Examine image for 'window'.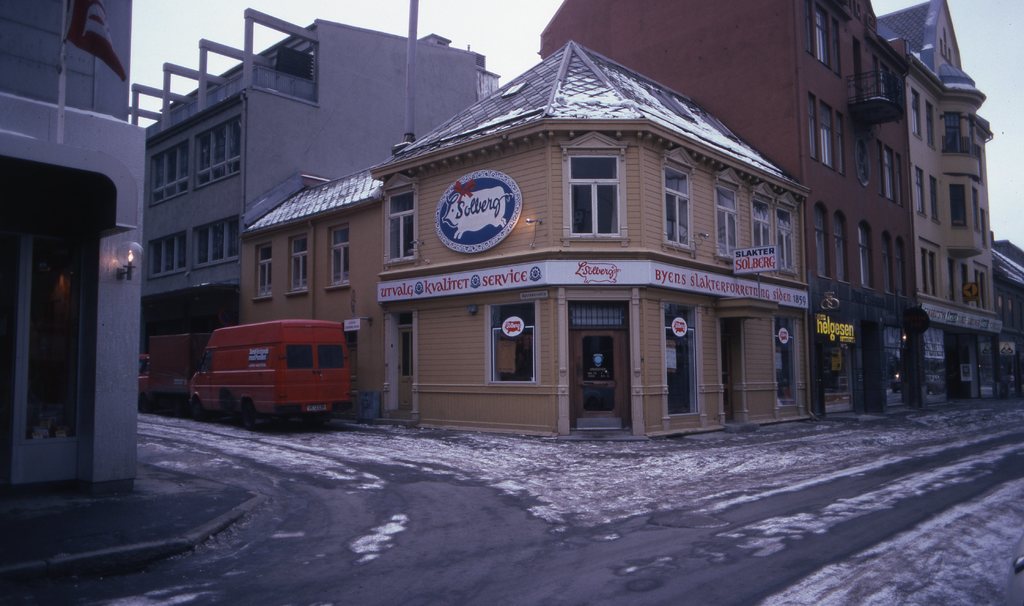
Examination result: region(753, 198, 769, 275).
